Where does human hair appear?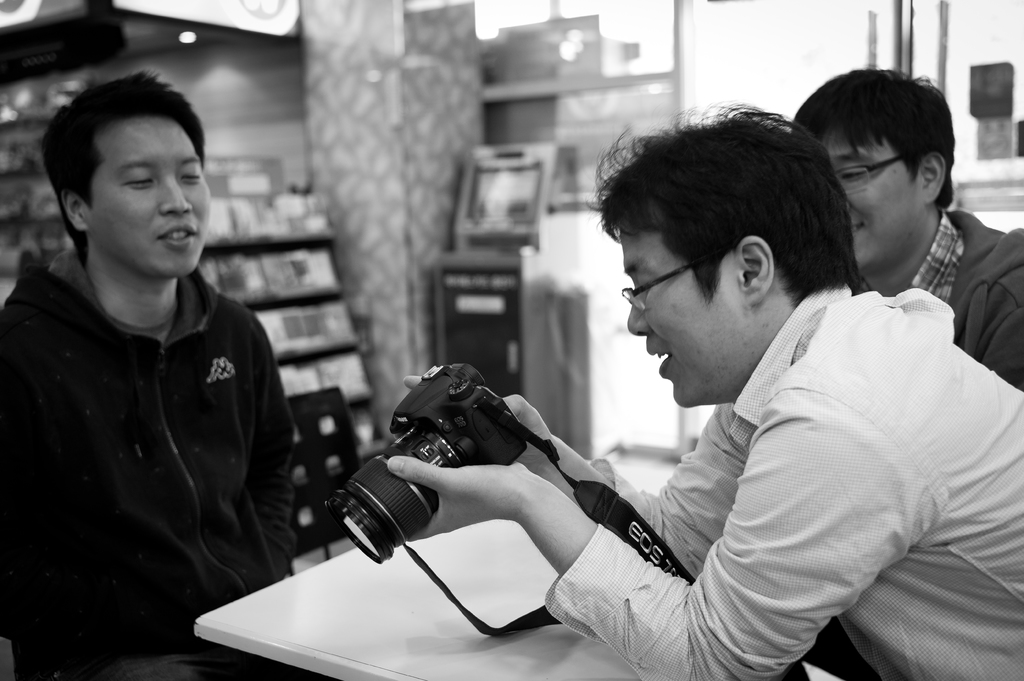
Appears at crop(33, 67, 205, 269).
